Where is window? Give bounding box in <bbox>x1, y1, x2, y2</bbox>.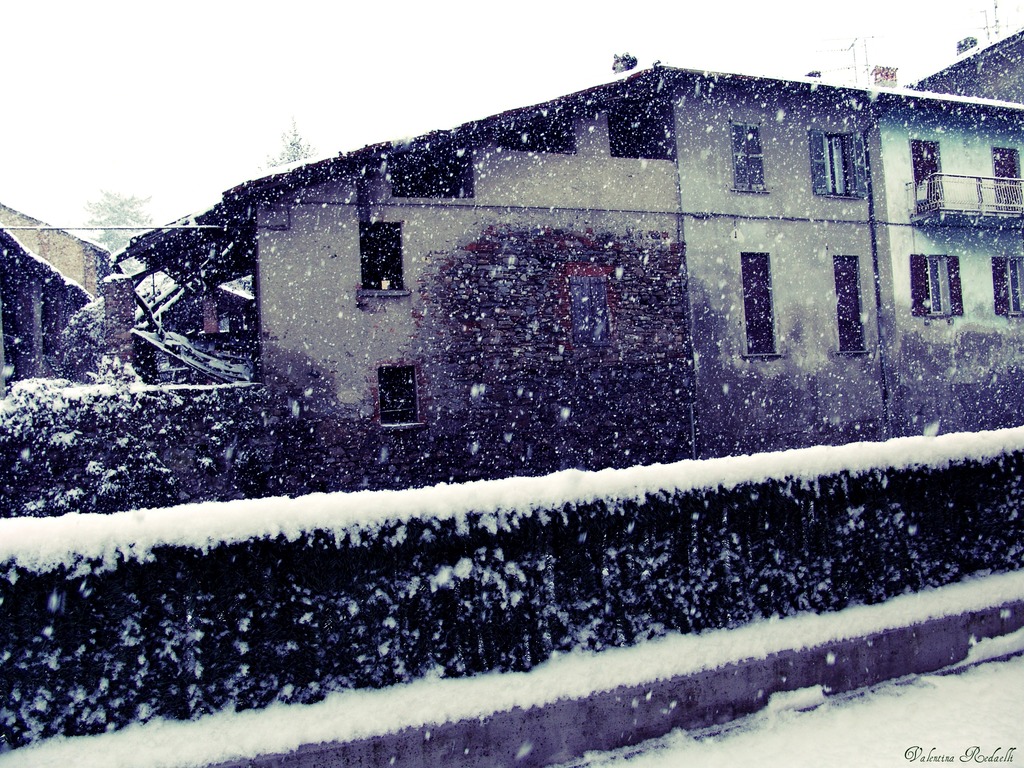
<bbox>805, 131, 866, 198</bbox>.
